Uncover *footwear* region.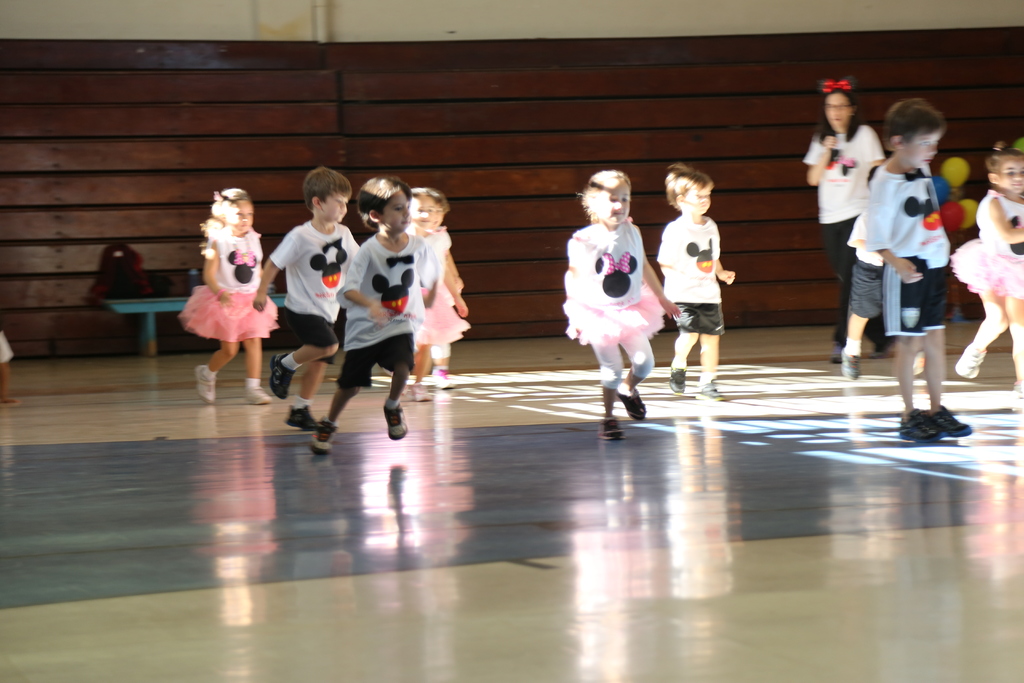
Uncovered: box(429, 367, 455, 390).
